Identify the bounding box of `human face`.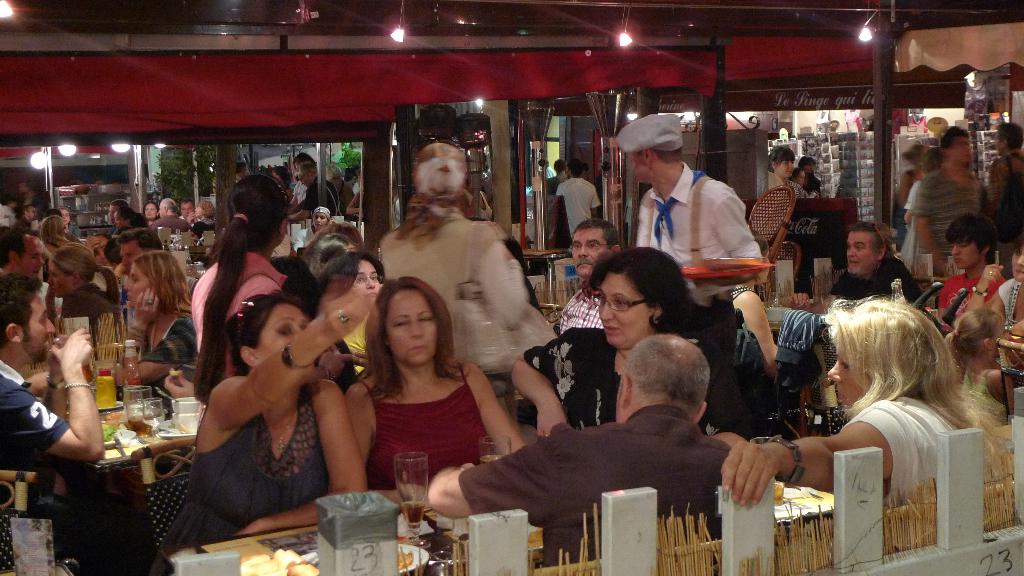
bbox=[49, 265, 70, 287].
